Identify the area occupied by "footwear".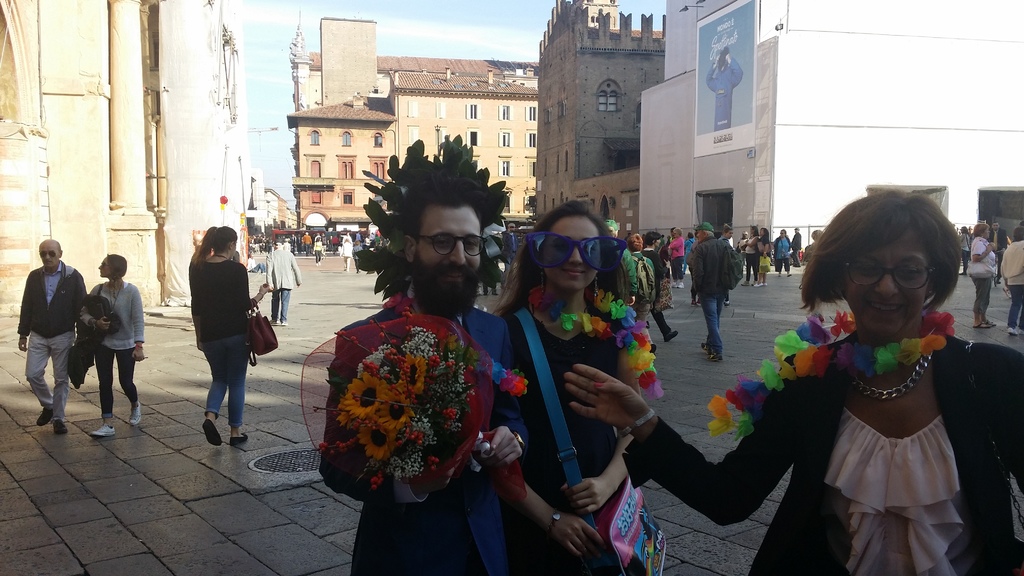
Area: {"x1": 697, "y1": 298, "x2": 701, "y2": 305}.
